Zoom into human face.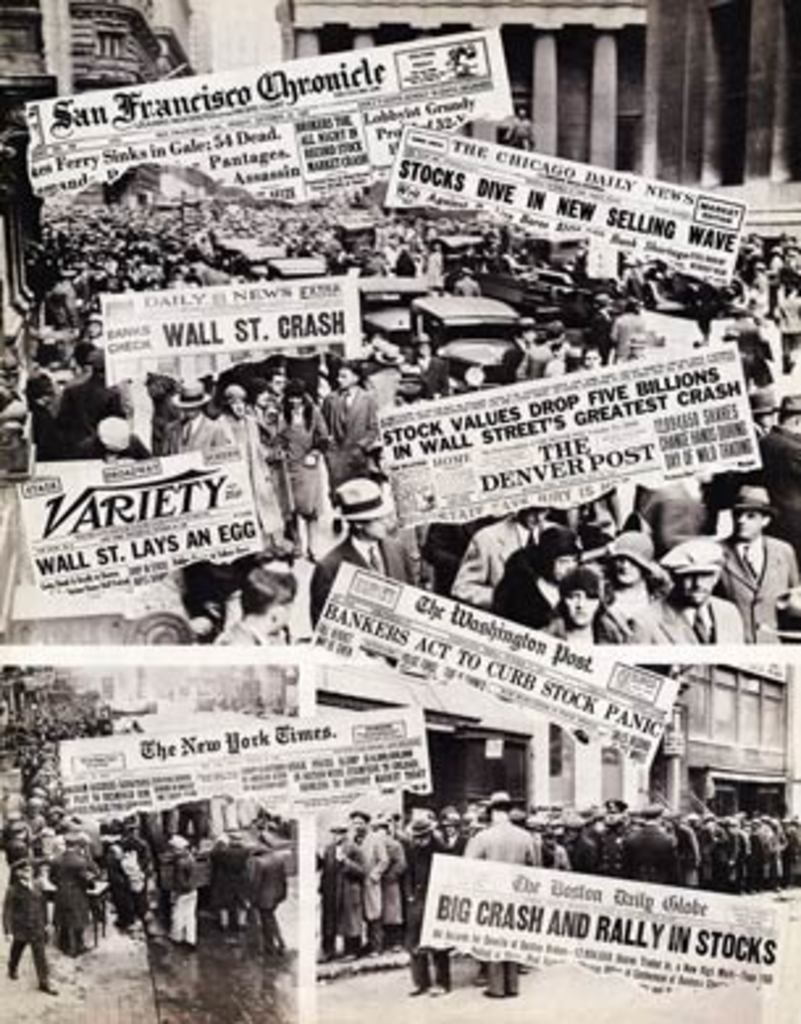
Zoom target: locate(573, 591, 596, 630).
